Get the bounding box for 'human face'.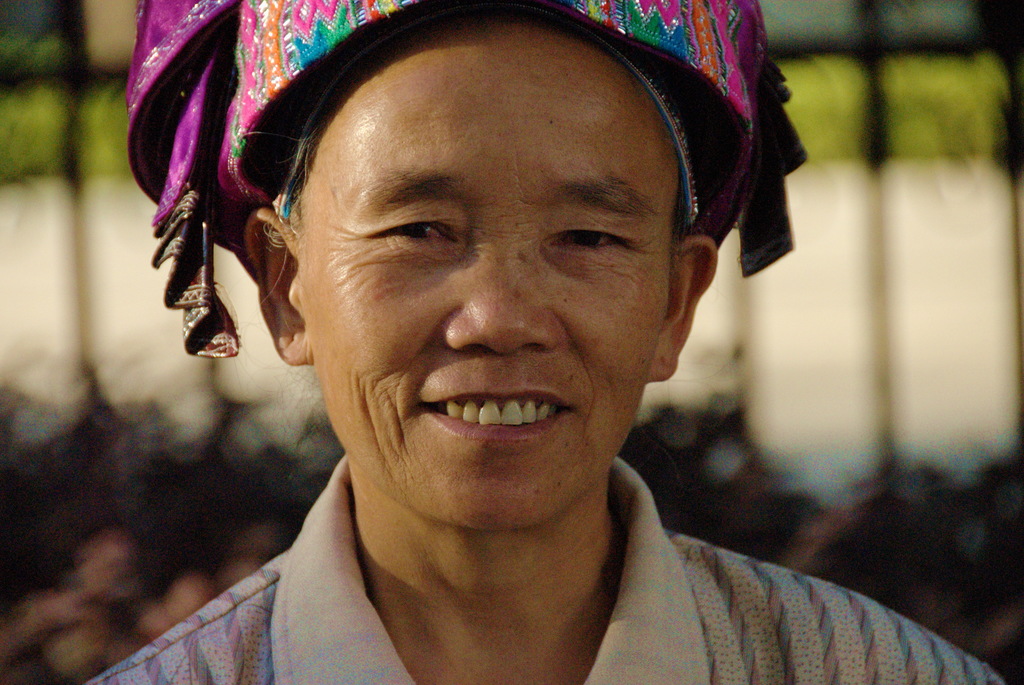
box=[294, 17, 682, 531].
